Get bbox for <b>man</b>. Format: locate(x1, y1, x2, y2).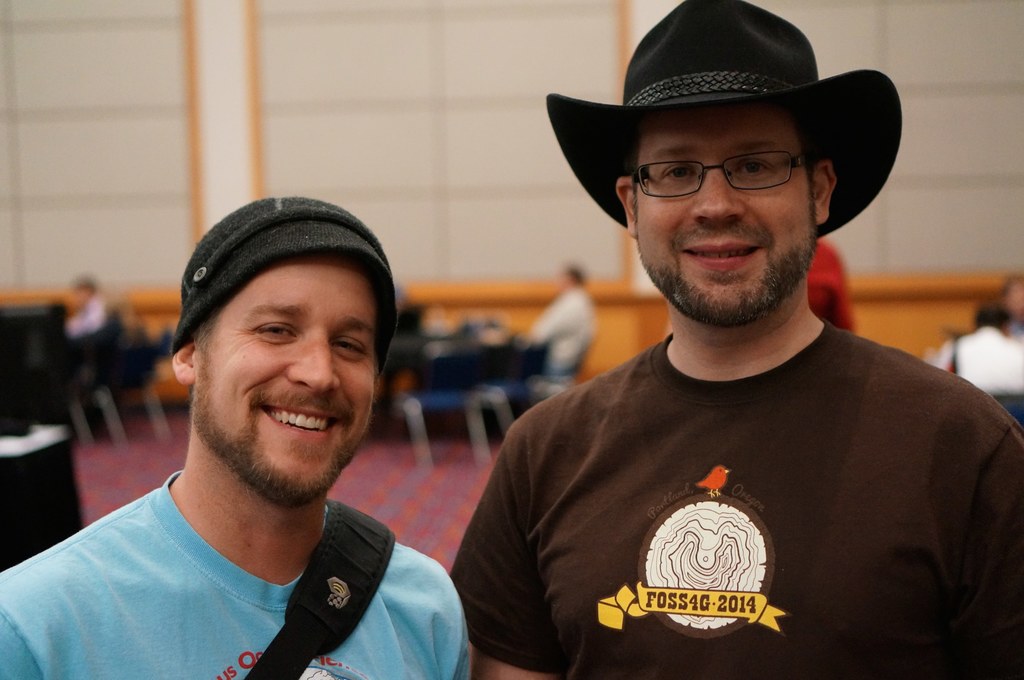
locate(934, 305, 1023, 392).
